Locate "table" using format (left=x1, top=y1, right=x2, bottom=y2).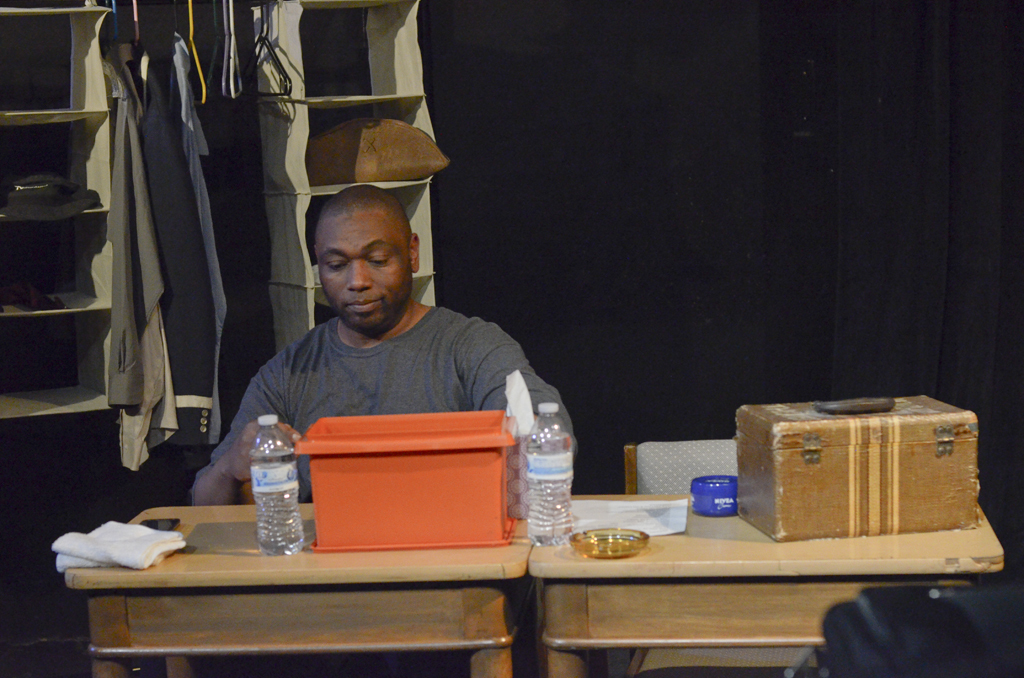
(left=473, top=452, right=976, bottom=670).
